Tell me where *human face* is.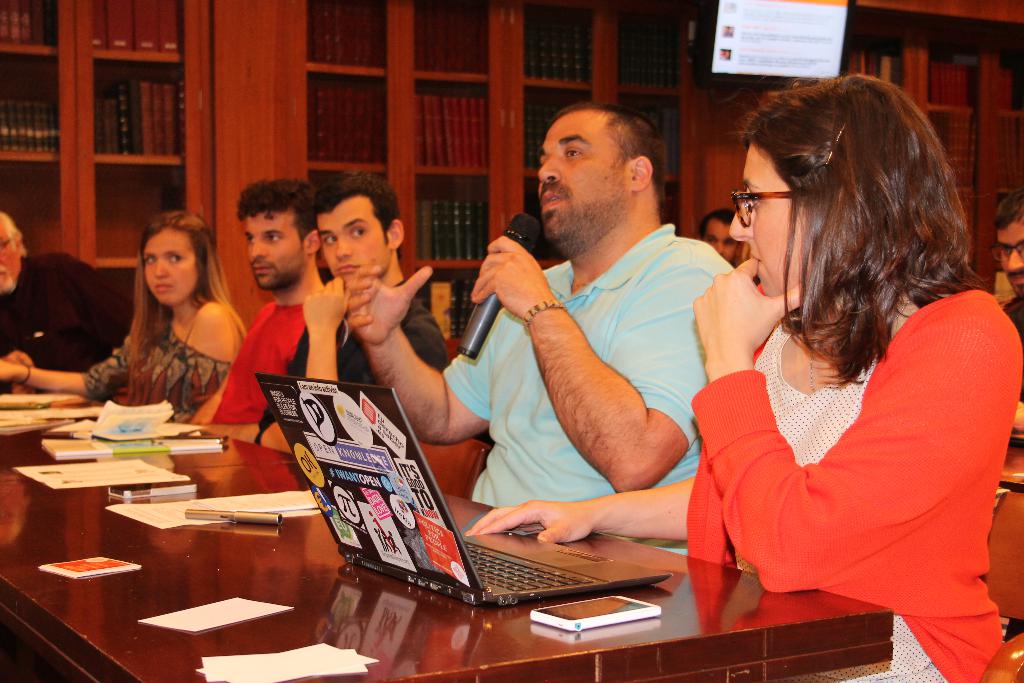
*human face* is at BBox(244, 211, 305, 292).
